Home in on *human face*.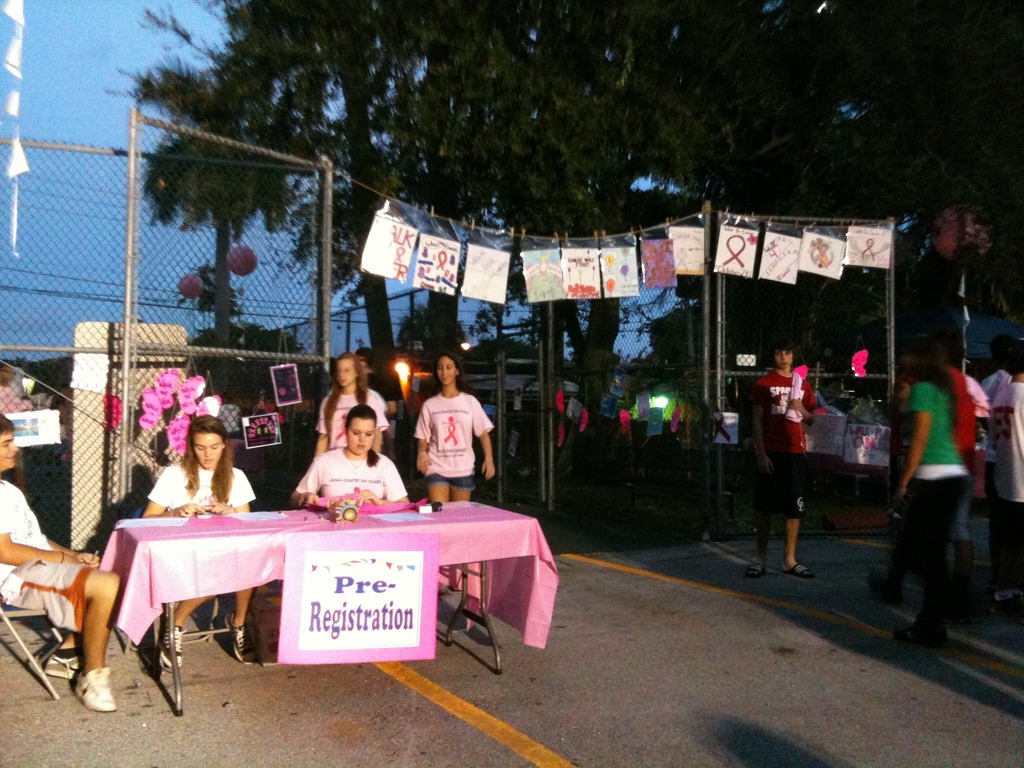
Homed in at <bbox>774, 349, 790, 364</bbox>.
